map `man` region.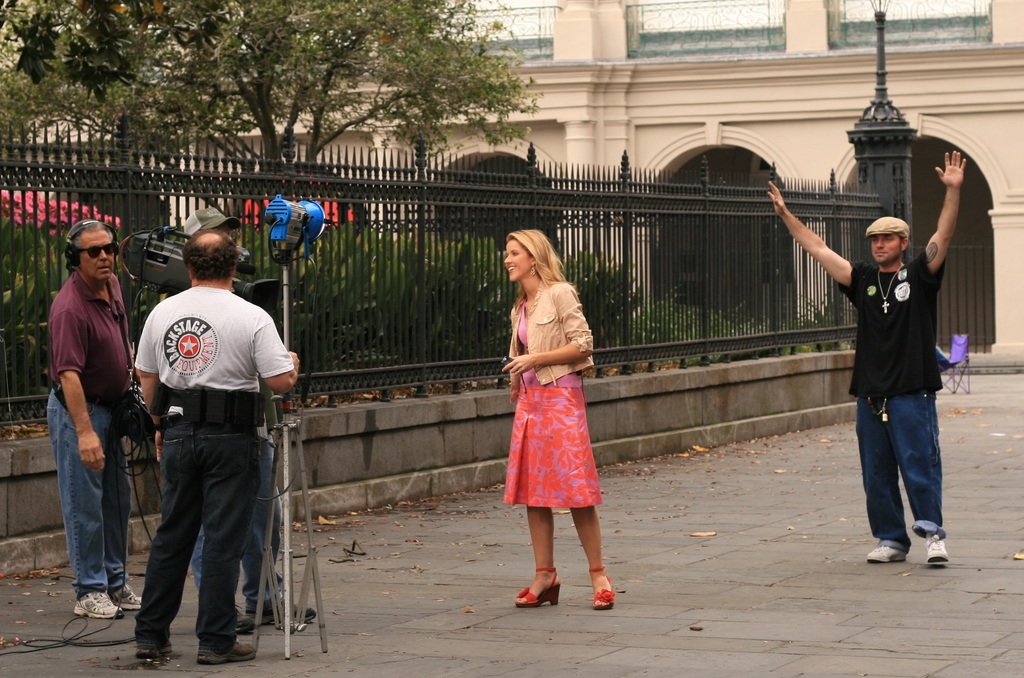
Mapped to {"left": 134, "top": 227, "right": 300, "bottom": 666}.
